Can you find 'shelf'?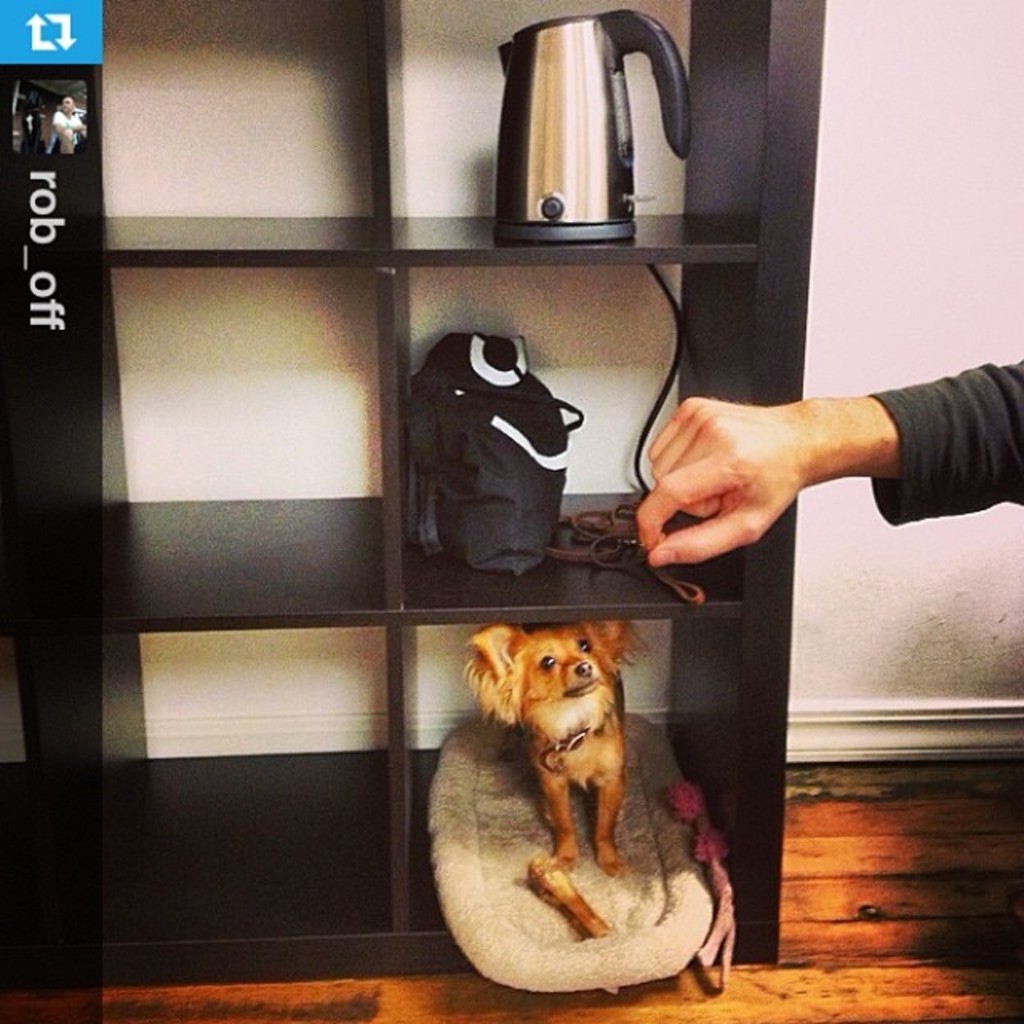
Yes, bounding box: (398, 0, 715, 240).
